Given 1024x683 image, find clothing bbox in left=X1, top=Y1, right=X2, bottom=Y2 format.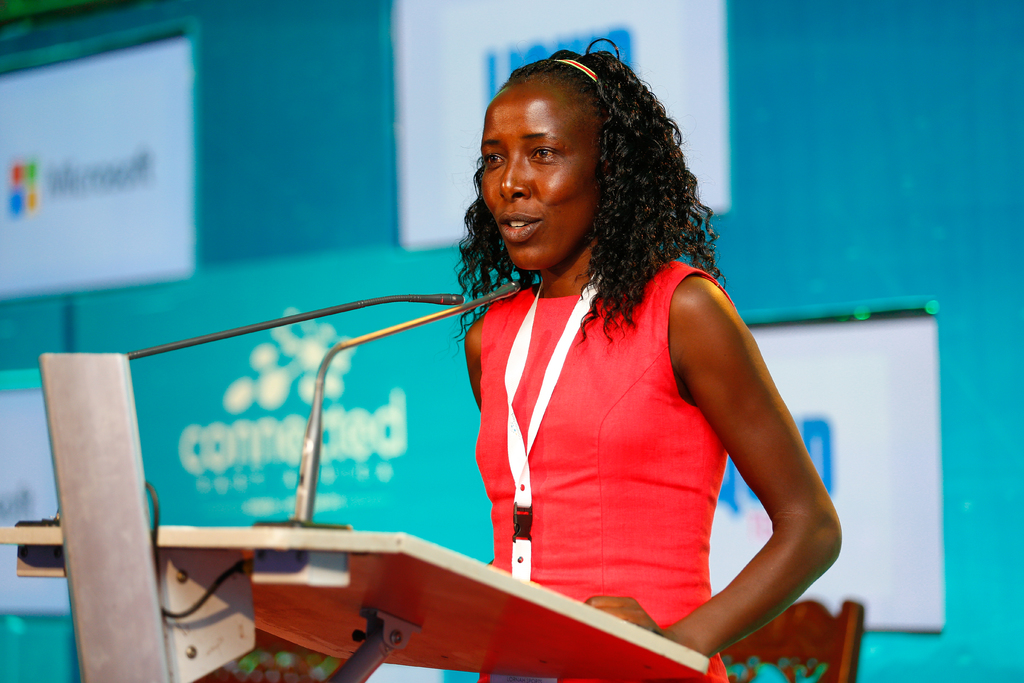
left=458, top=227, right=794, bottom=630.
